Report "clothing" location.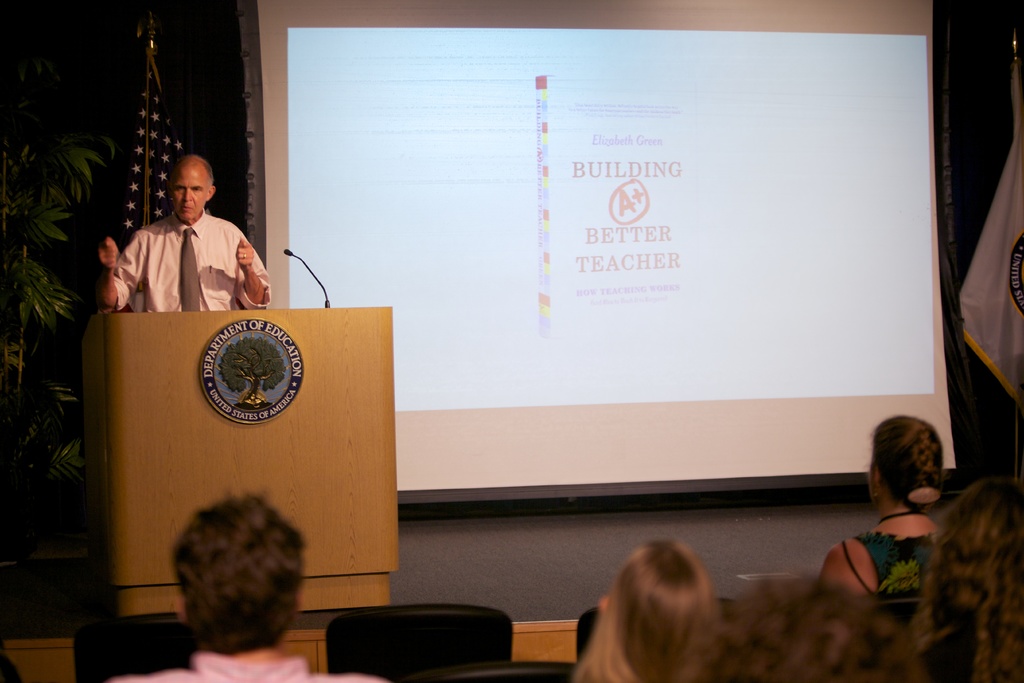
Report: locate(112, 649, 388, 682).
